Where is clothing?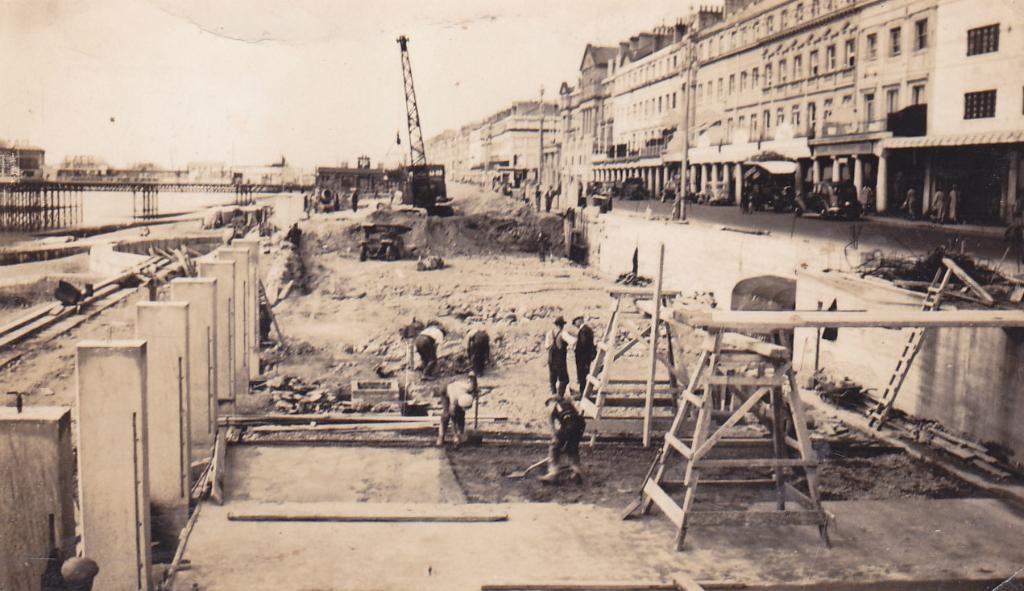
669 194 687 221.
